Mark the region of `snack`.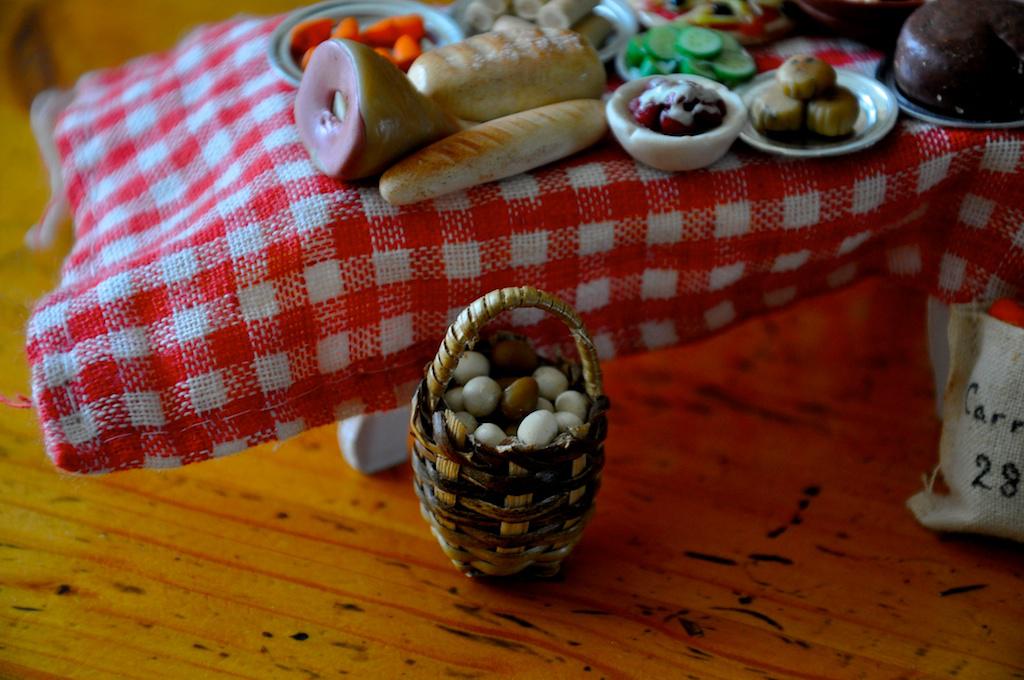
Region: 384/119/613/191.
